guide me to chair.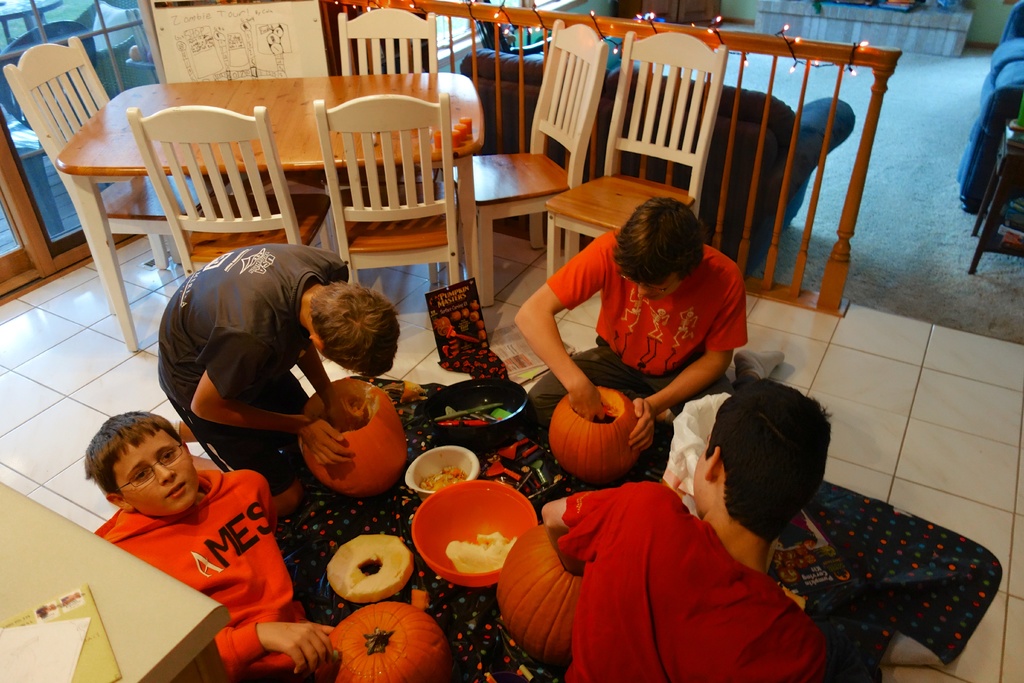
Guidance: (x1=442, y1=20, x2=609, y2=298).
